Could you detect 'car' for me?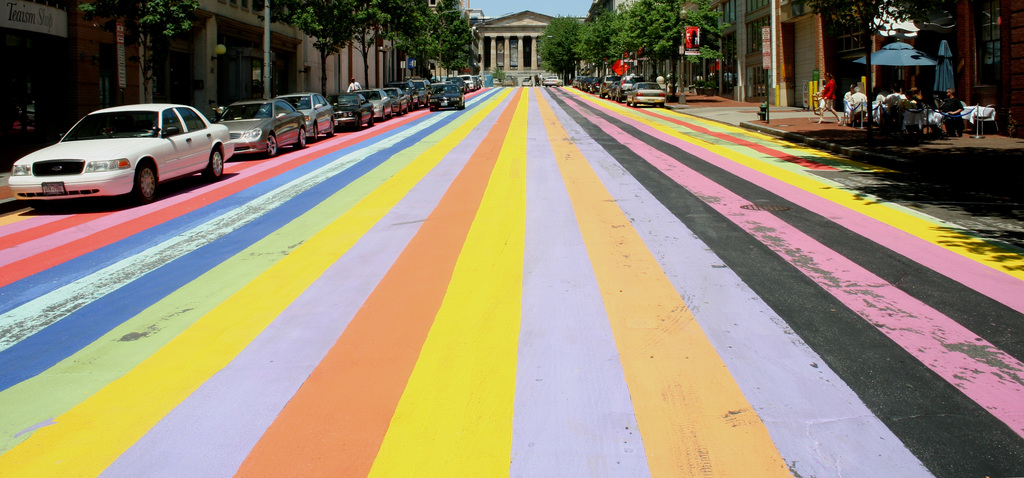
Detection result: 215:97:307:156.
